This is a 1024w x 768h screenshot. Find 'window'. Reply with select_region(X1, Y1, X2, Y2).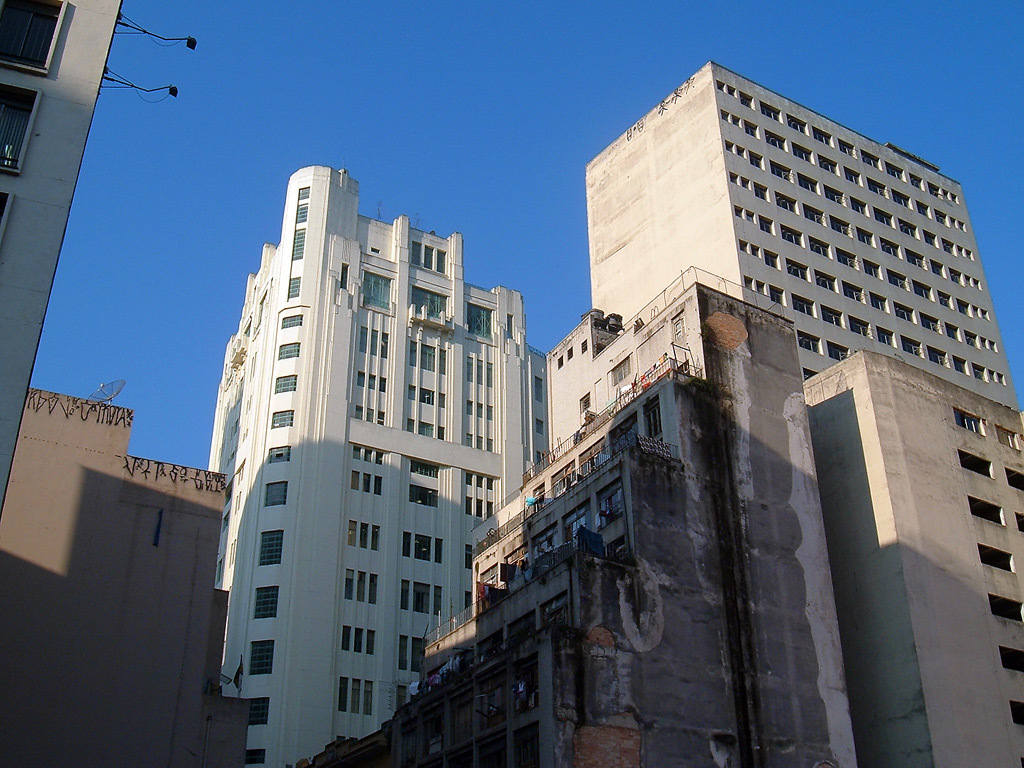
select_region(799, 173, 820, 196).
